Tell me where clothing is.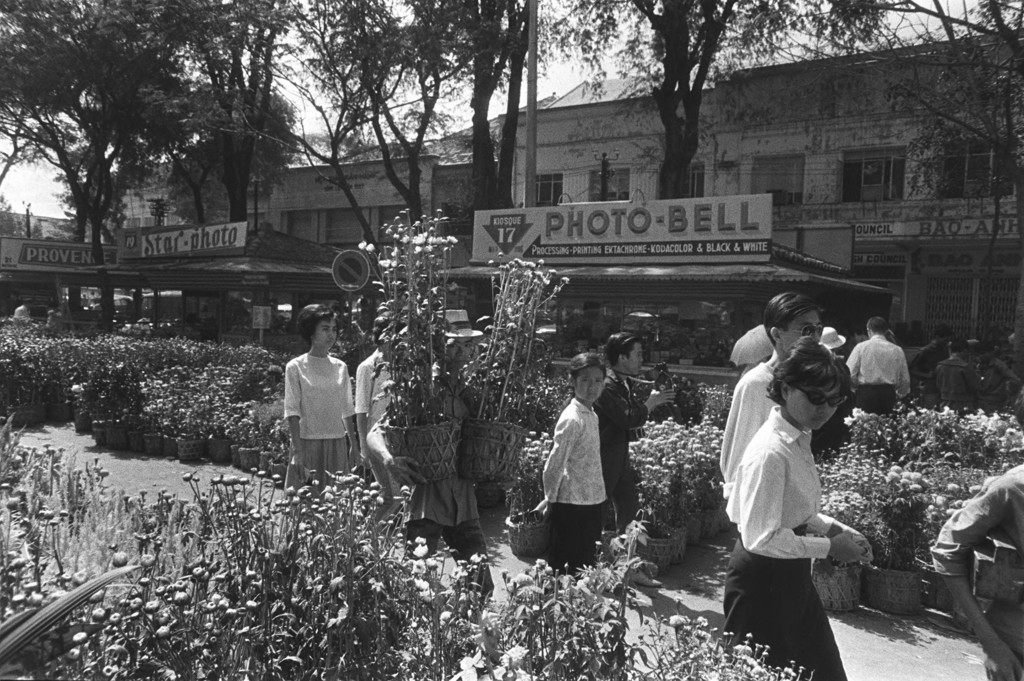
clothing is at <box>908,339,950,412</box>.
